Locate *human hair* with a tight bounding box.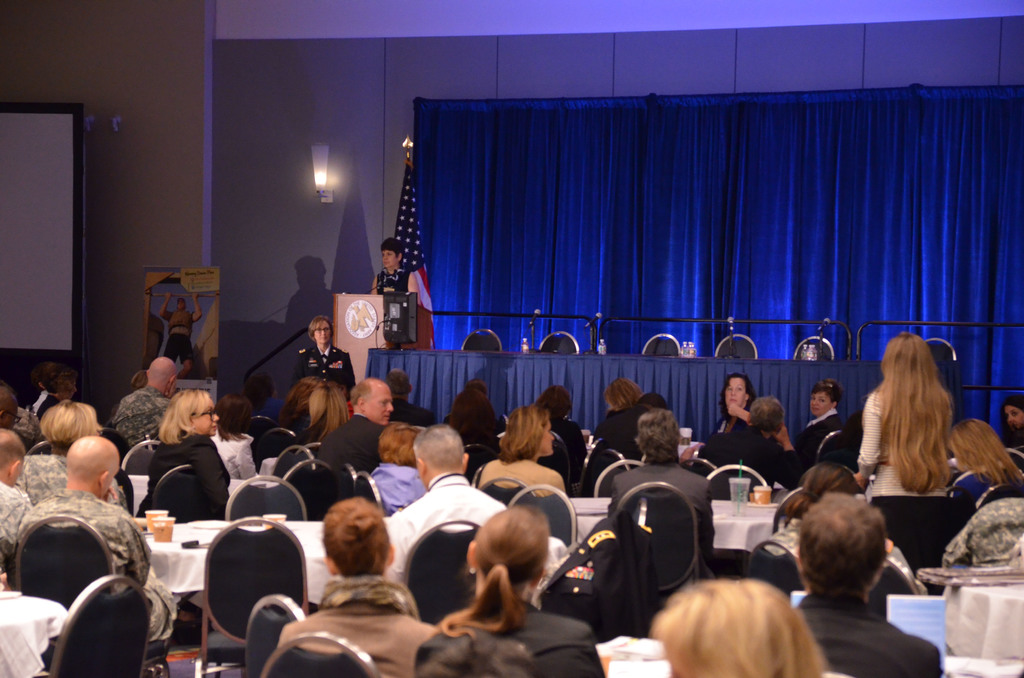
[158,389,209,447].
